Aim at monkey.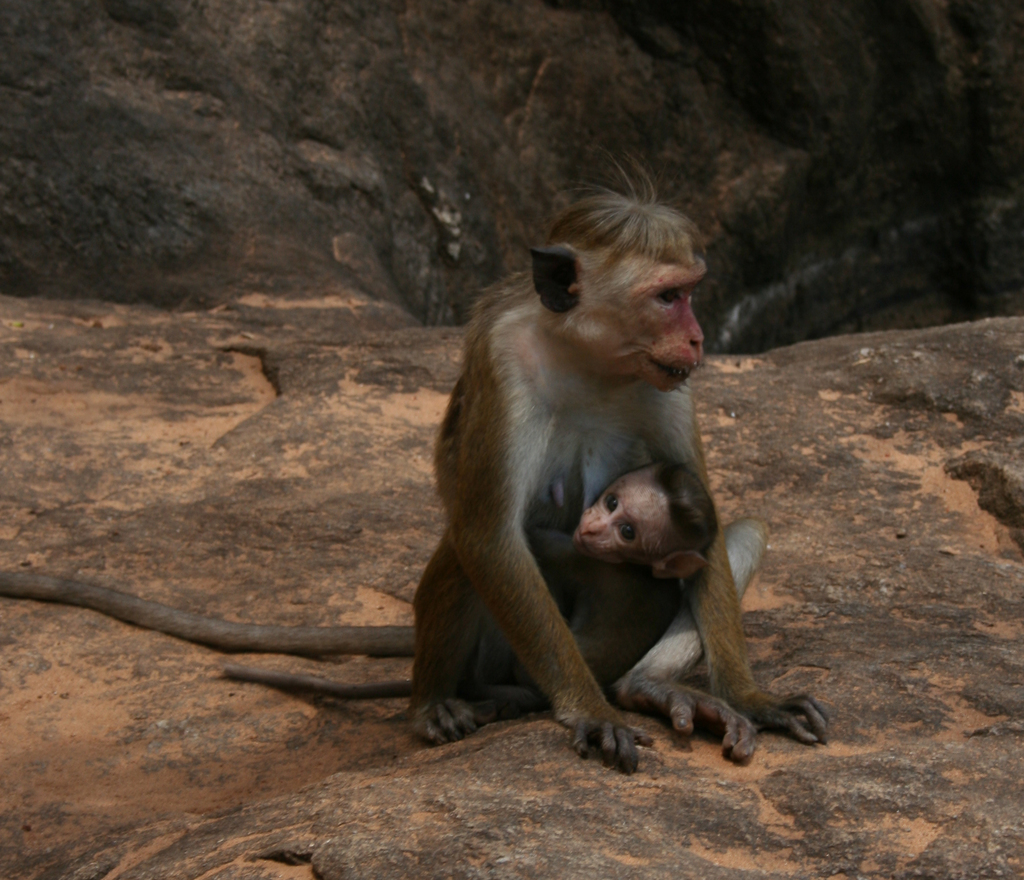
Aimed at [x1=0, y1=153, x2=826, y2=769].
